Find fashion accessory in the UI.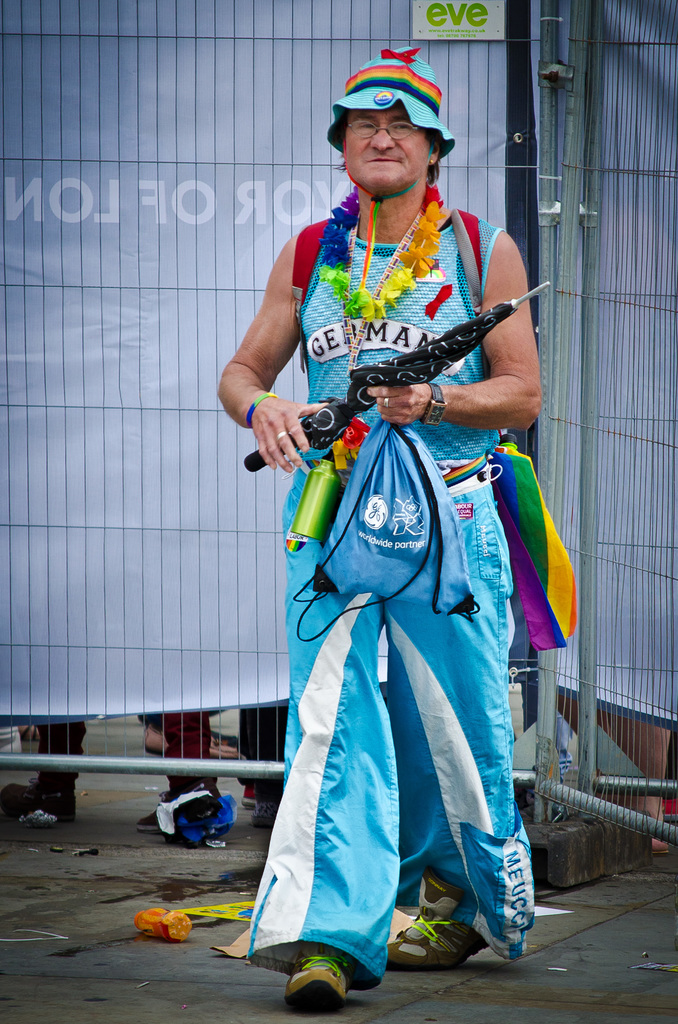
UI element at bbox(319, 184, 443, 324).
